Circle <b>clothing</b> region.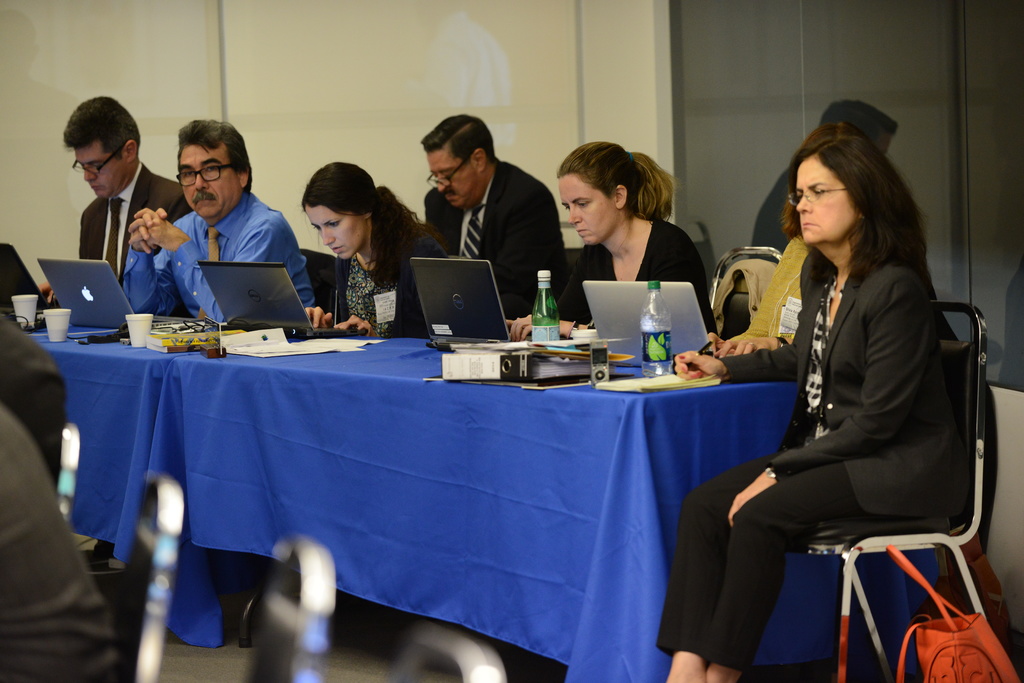
Region: (119, 161, 299, 303).
